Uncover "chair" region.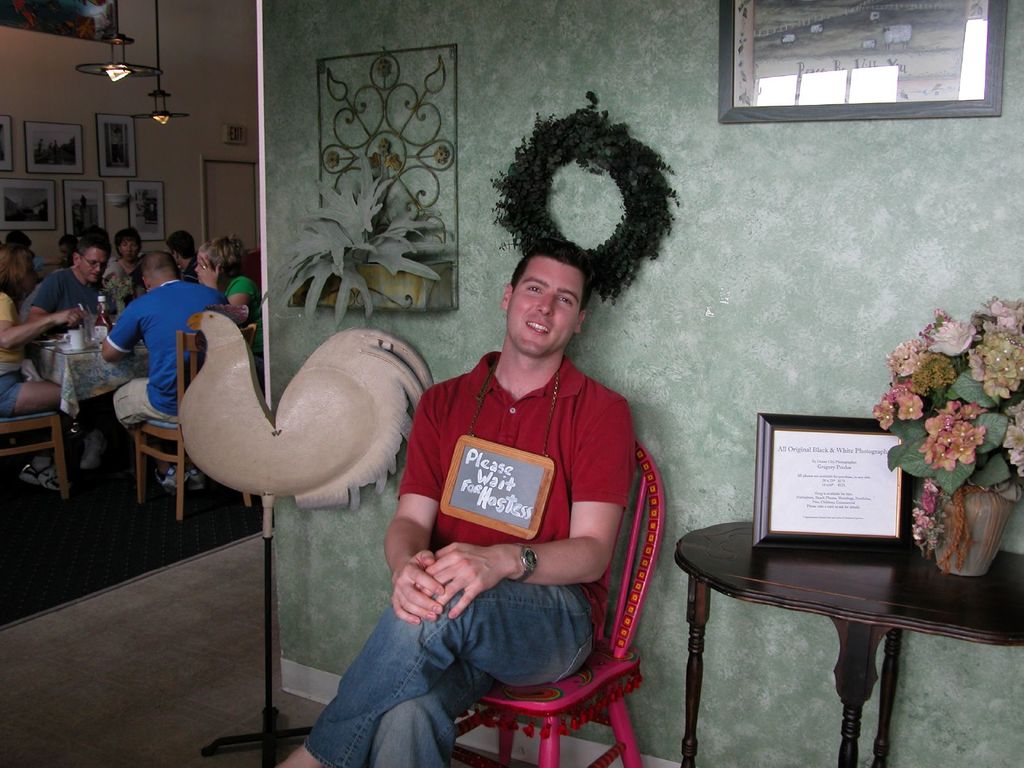
Uncovered: region(453, 438, 664, 767).
